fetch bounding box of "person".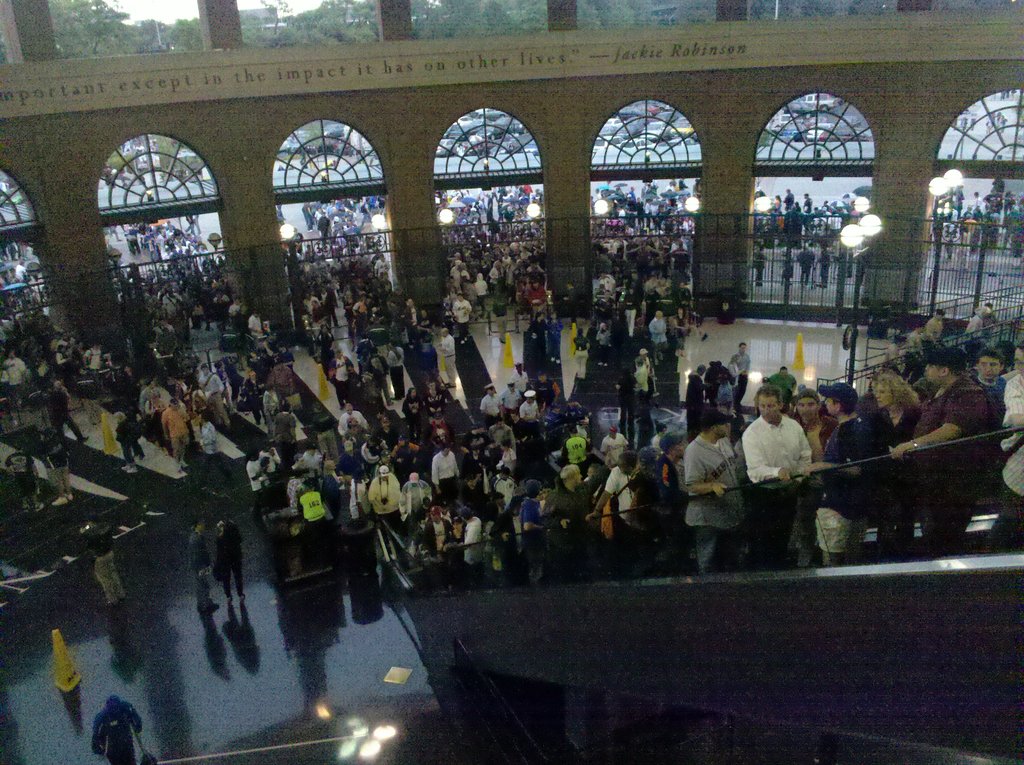
Bbox: x1=652 y1=424 x2=681 y2=571.
